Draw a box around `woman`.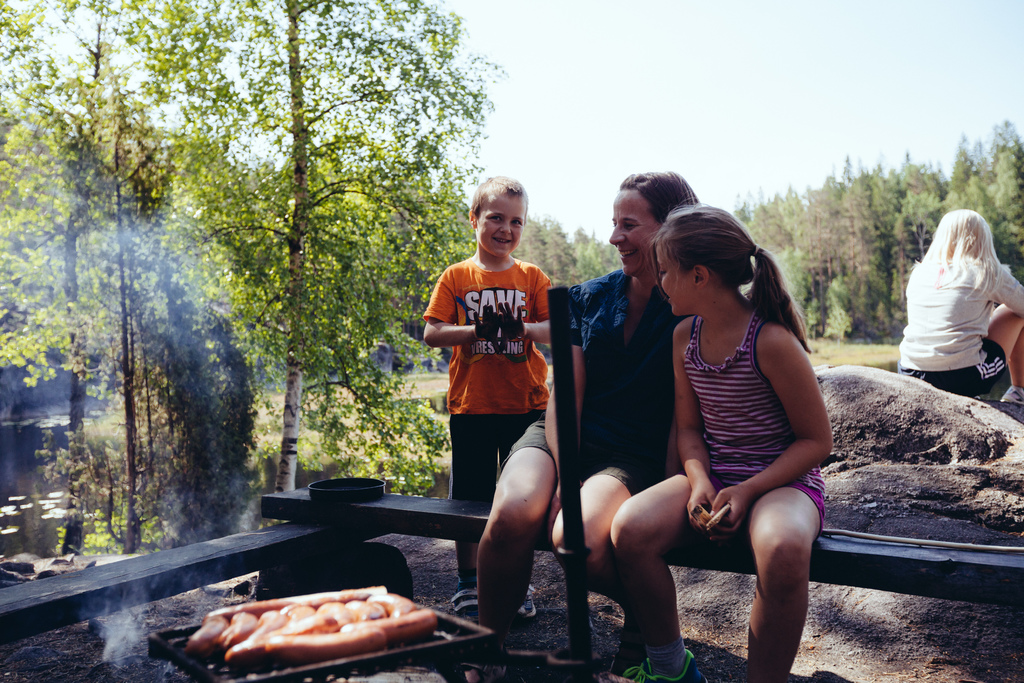
detection(903, 194, 1014, 394).
